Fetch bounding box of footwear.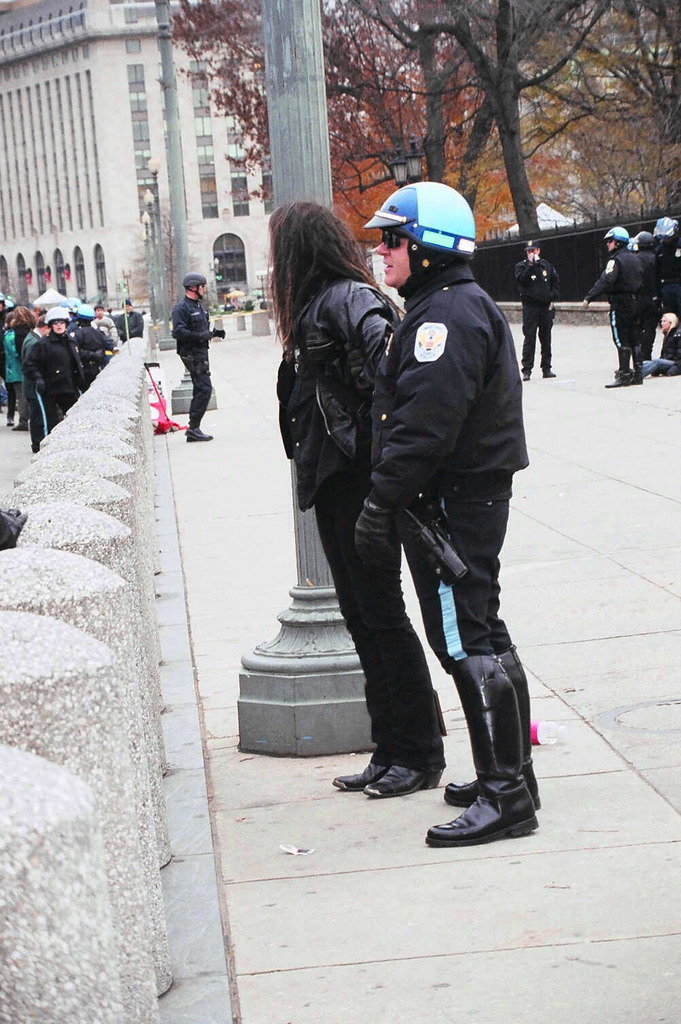
Bbox: bbox(442, 760, 537, 804).
